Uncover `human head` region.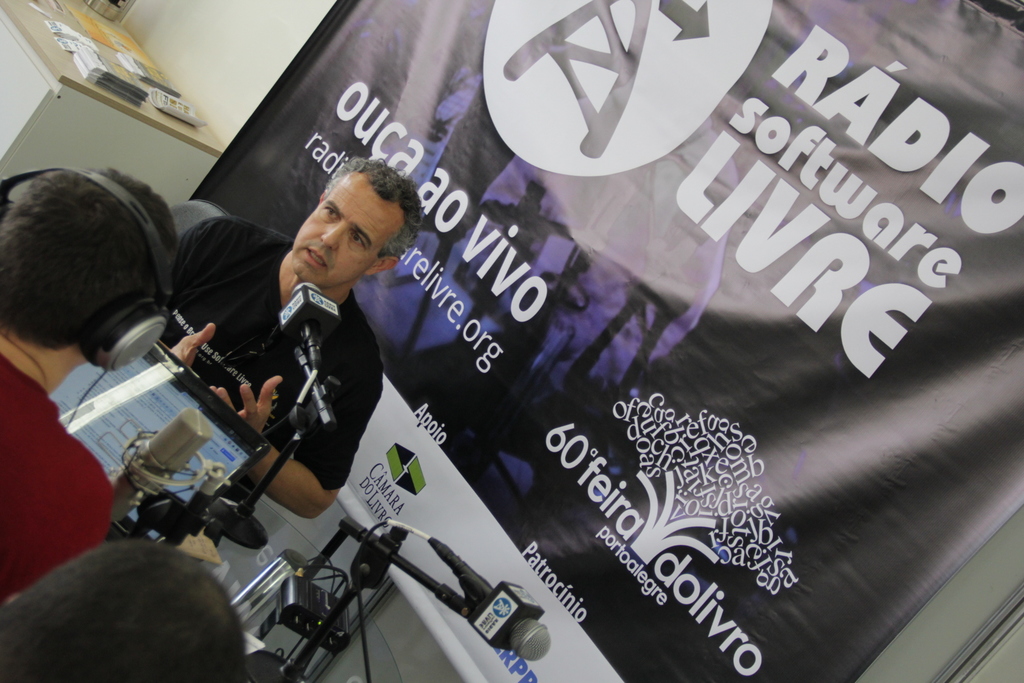
Uncovered: (left=0, top=165, right=178, bottom=374).
